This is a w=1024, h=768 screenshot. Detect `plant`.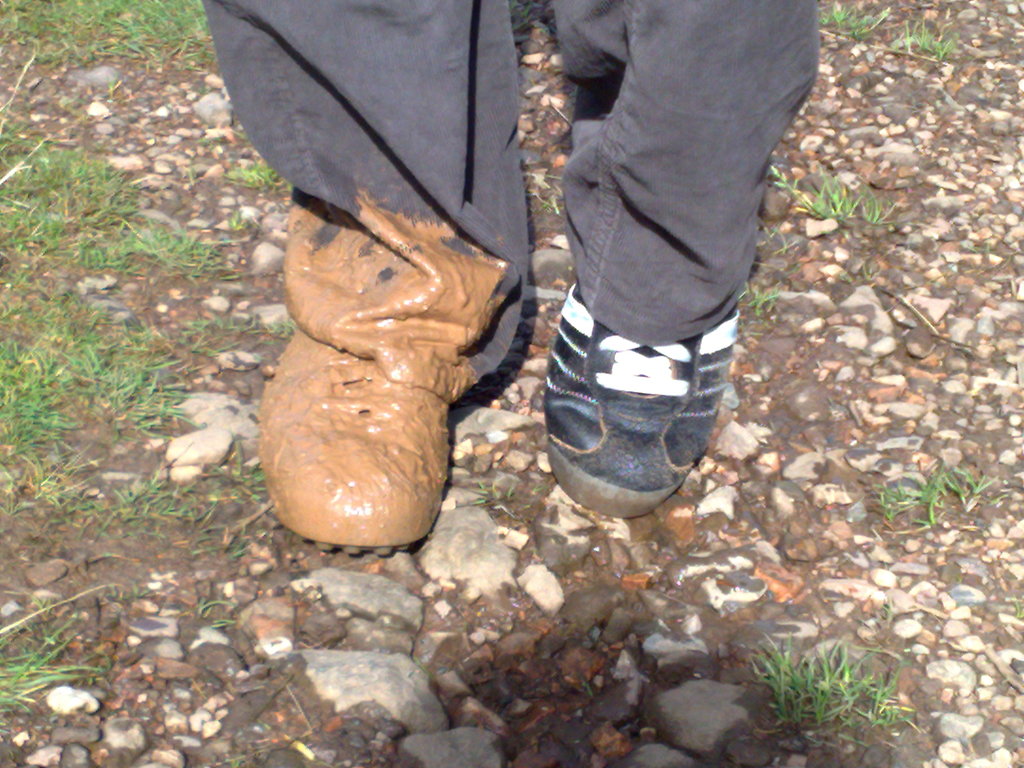
(left=749, top=640, right=909, bottom=737).
